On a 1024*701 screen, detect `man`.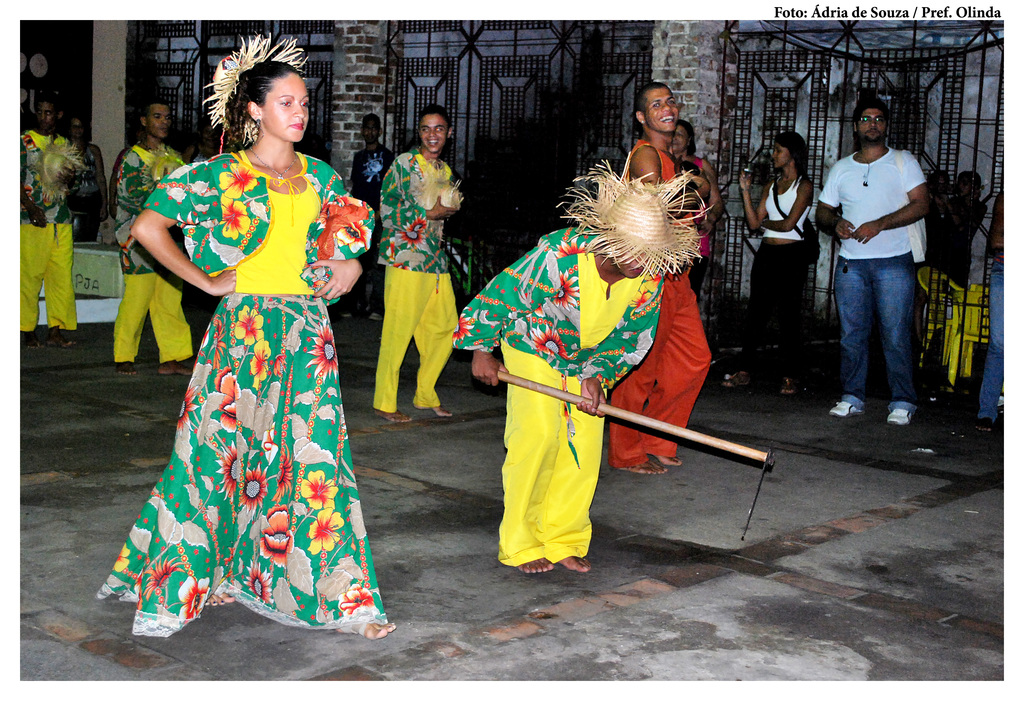
<bbox>607, 80, 721, 475</bbox>.
